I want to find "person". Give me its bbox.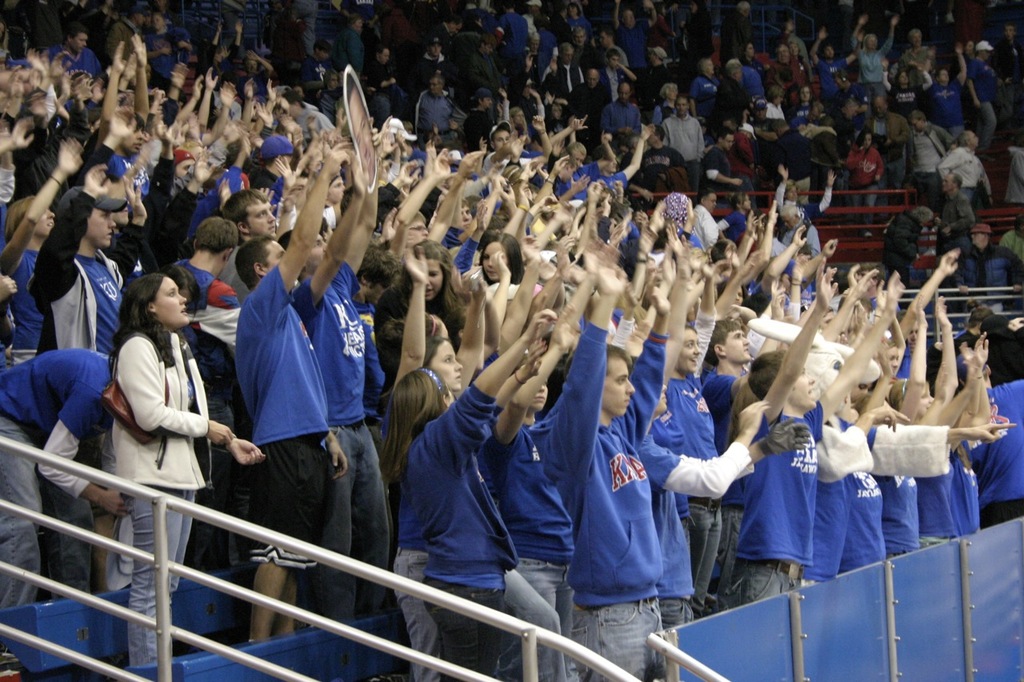
detection(950, 41, 977, 98).
